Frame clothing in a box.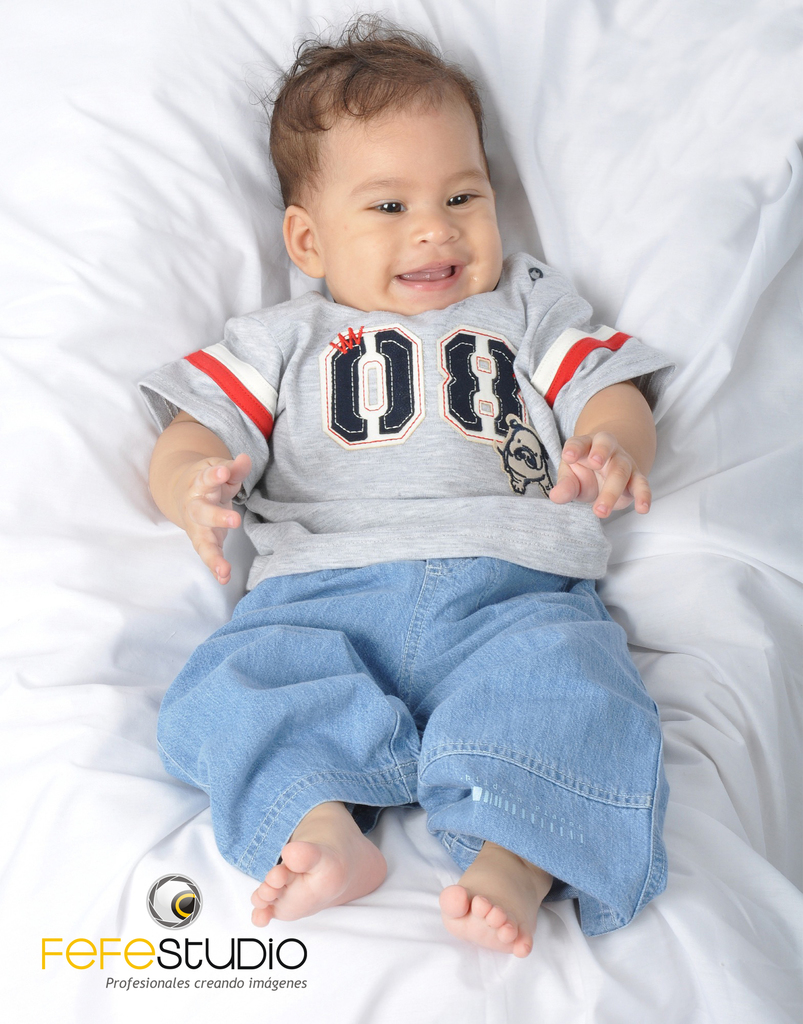
(176,225,683,899).
